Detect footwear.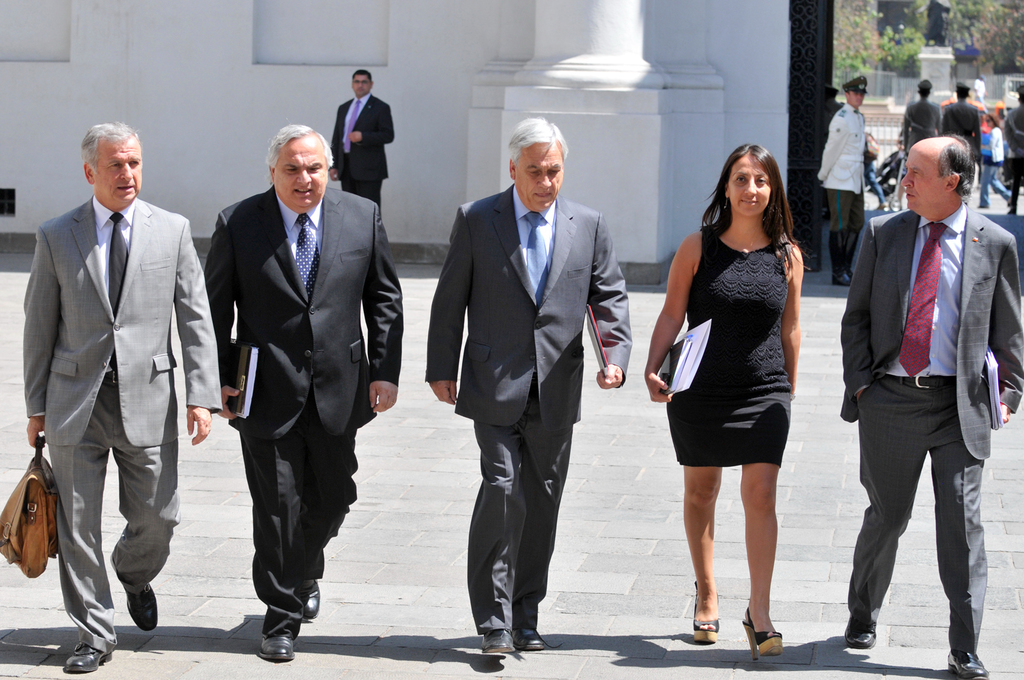
Detected at [481, 625, 514, 653].
